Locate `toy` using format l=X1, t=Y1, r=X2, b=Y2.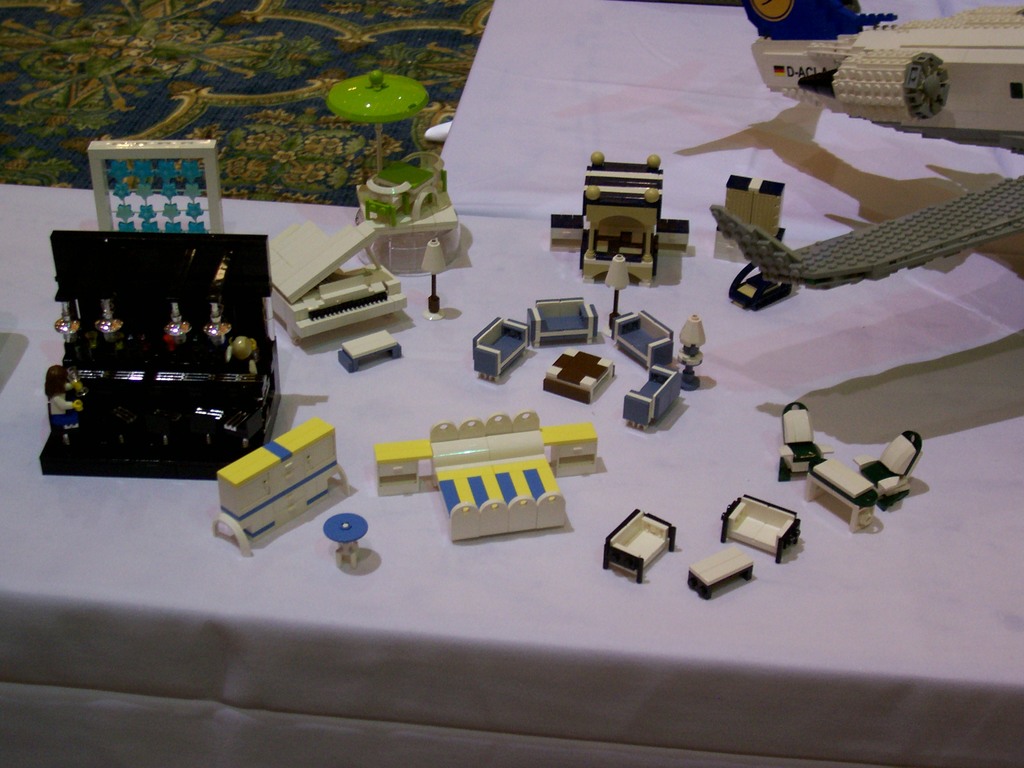
l=622, t=0, r=902, b=43.
